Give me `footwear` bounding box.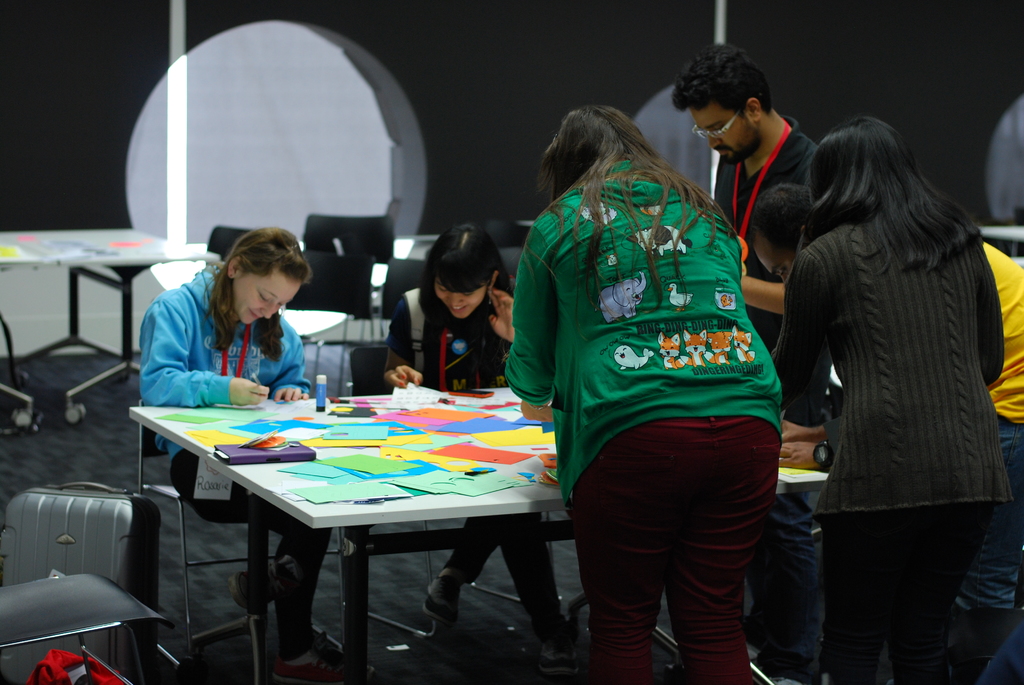
select_region(540, 625, 577, 682).
